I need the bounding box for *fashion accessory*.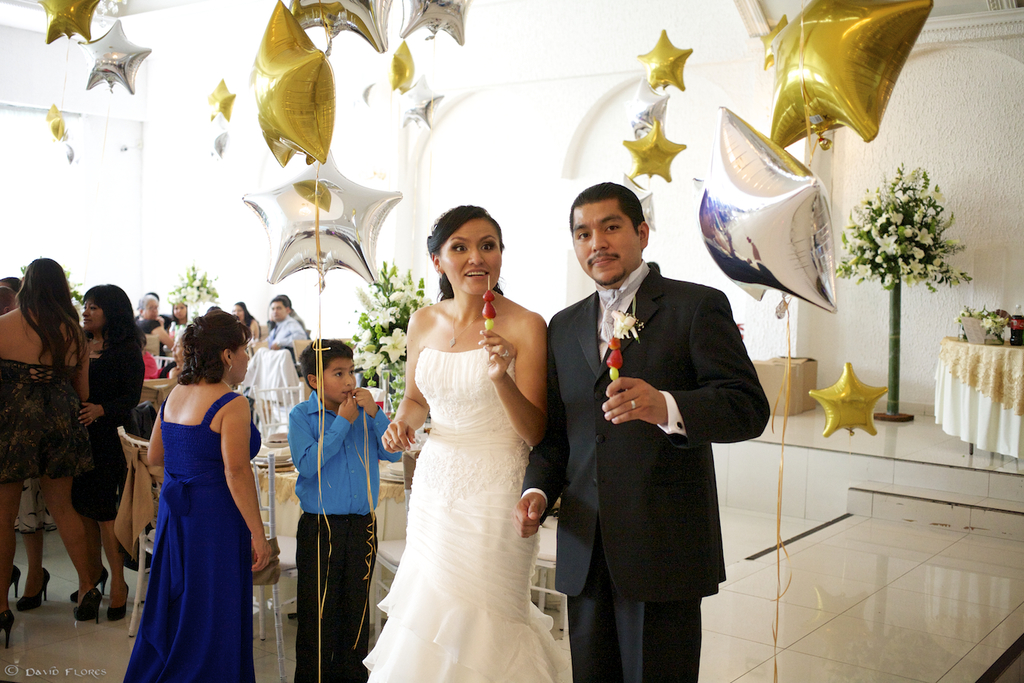
Here it is: locate(14, 565, 23, 595).
